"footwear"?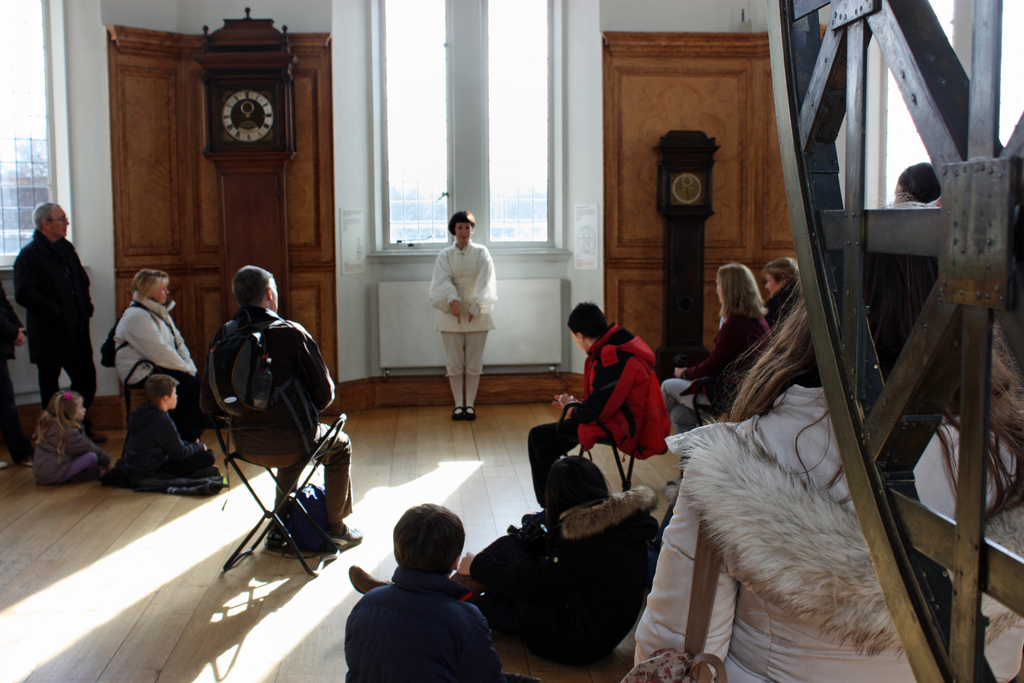
crop(329, 519, 363, 552)
